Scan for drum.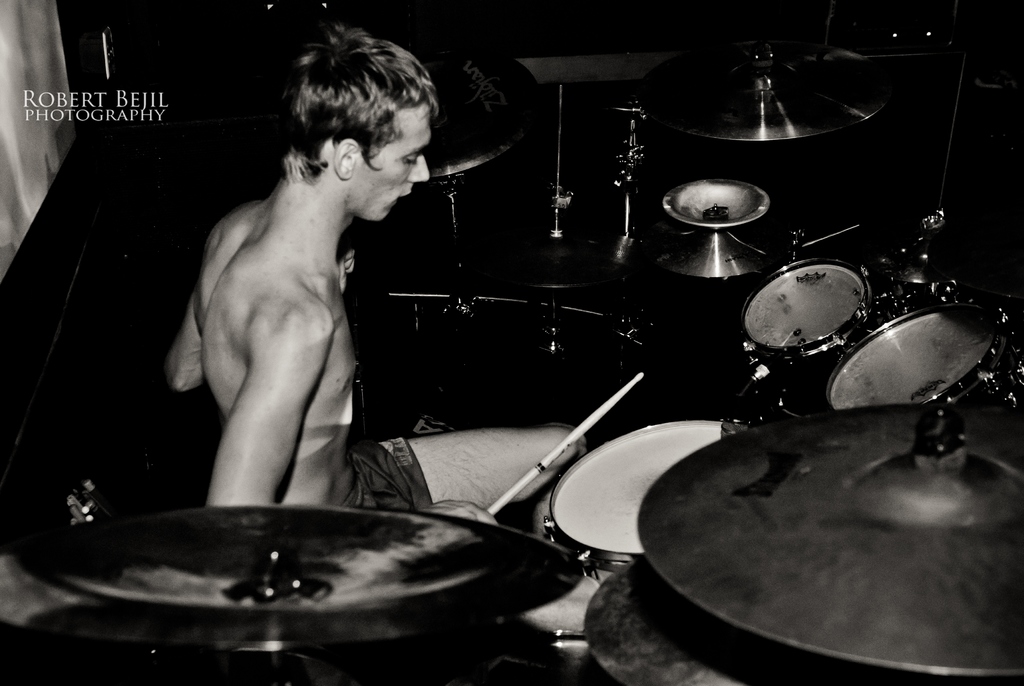
Scan result: box=[739, 260, 888, 422].
